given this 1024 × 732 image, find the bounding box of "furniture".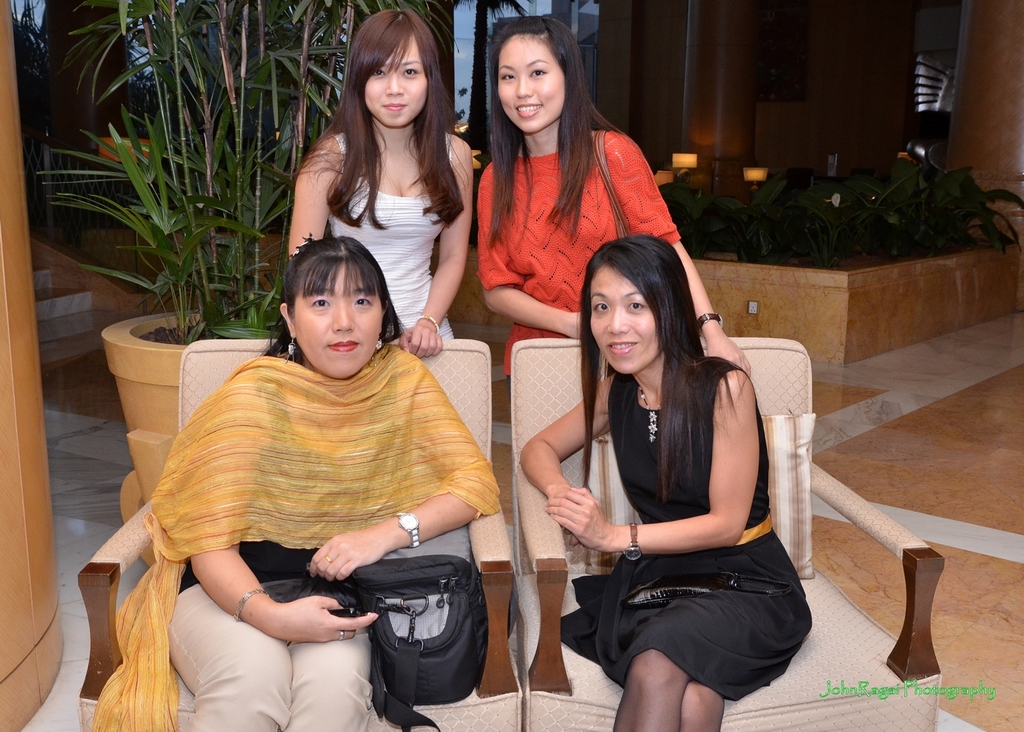
[511,336,941,731].
